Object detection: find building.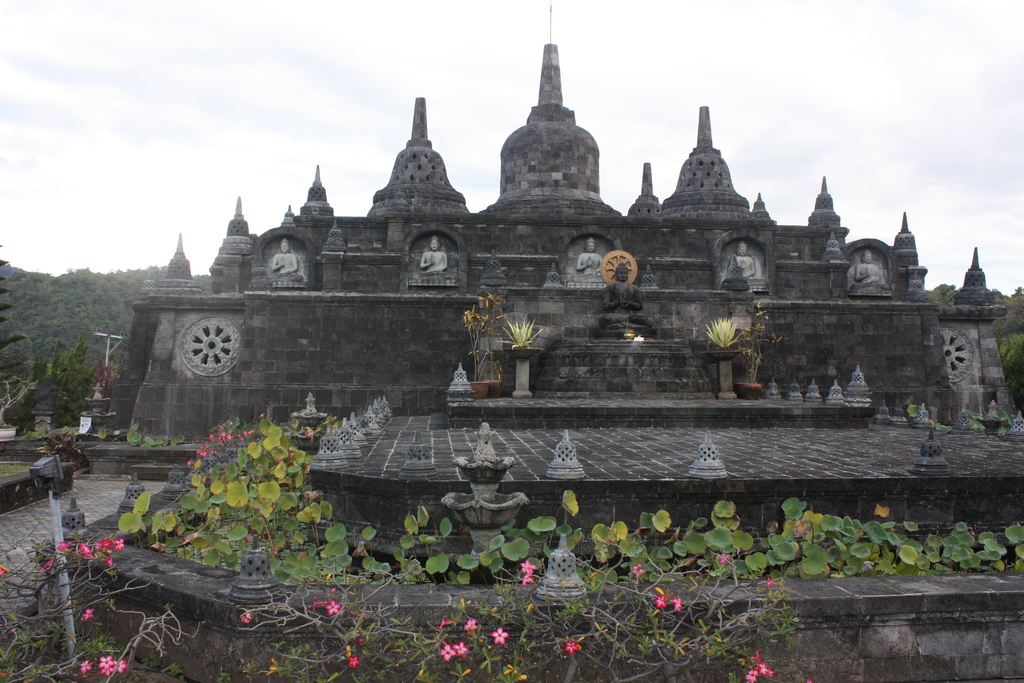
bbox=(79, 0, 1023, 489).
